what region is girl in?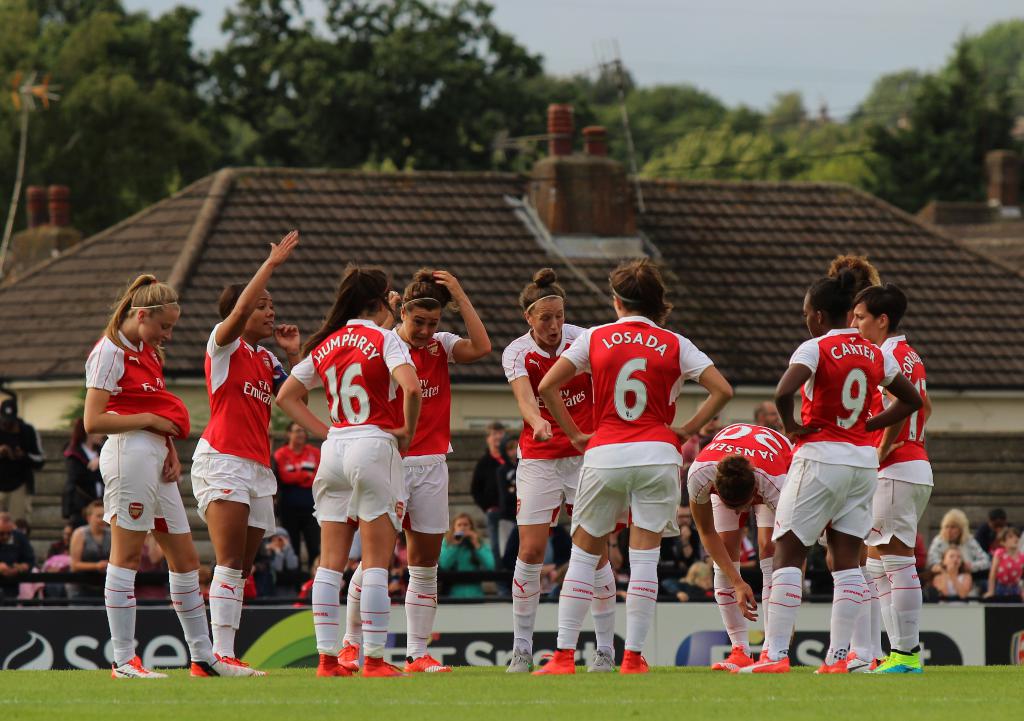
bbox(687, 421, 793, 659).
